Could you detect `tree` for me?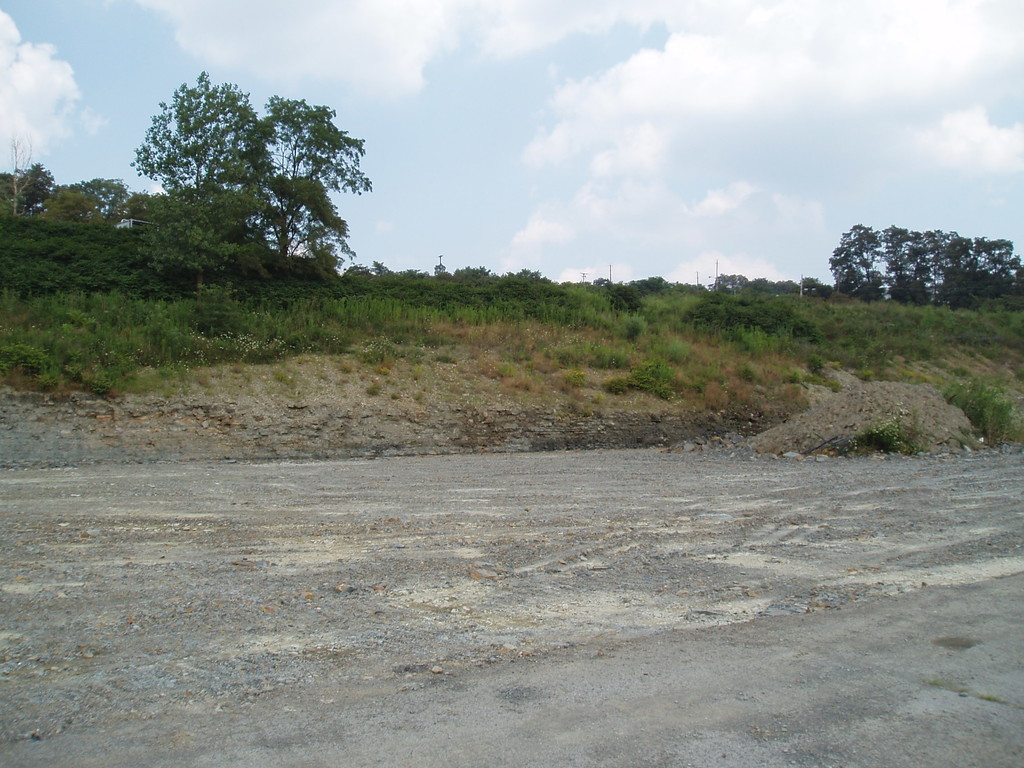
Detection result: (left=127, top=68, right=376, bottom=257).
